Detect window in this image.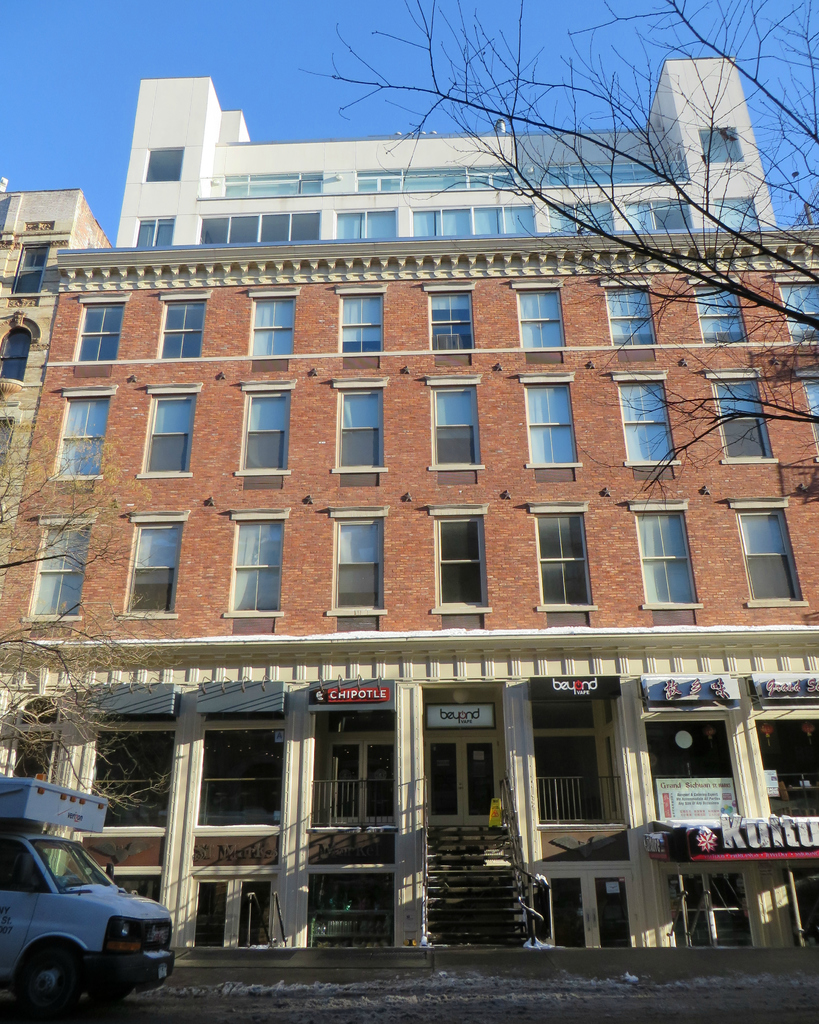
Detection: 527, 507, 594, 615.
